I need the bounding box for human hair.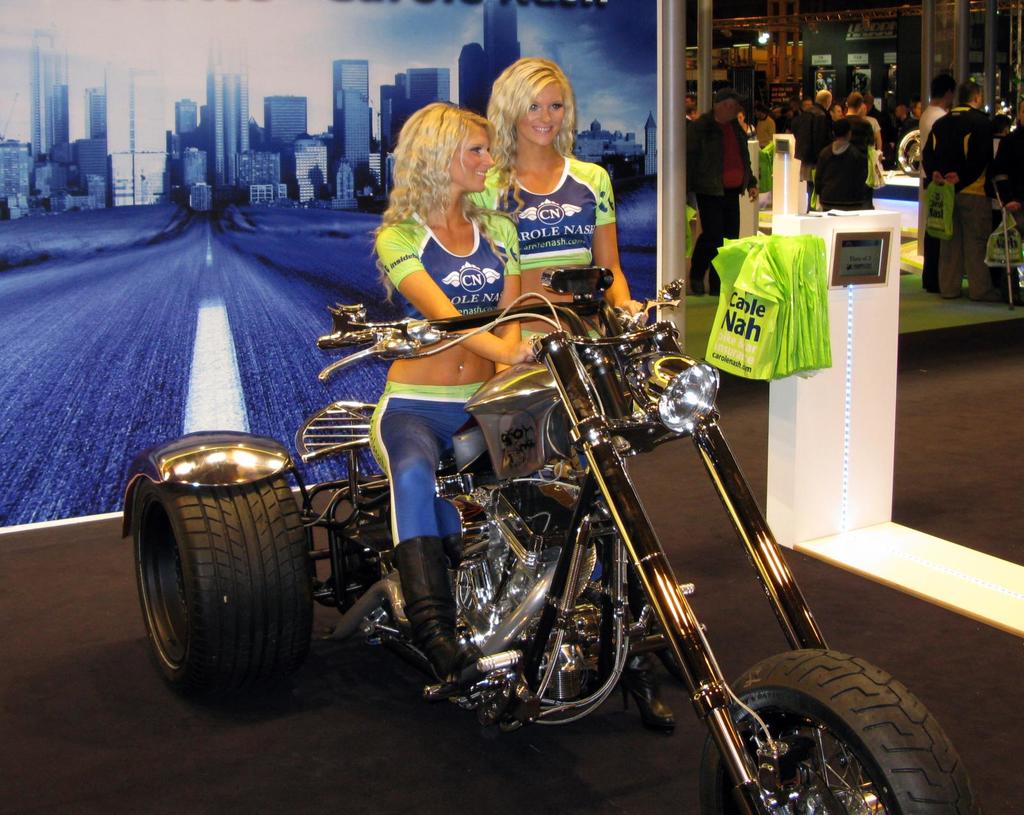
Here it is: BBox(715, 97, 736, 115).
